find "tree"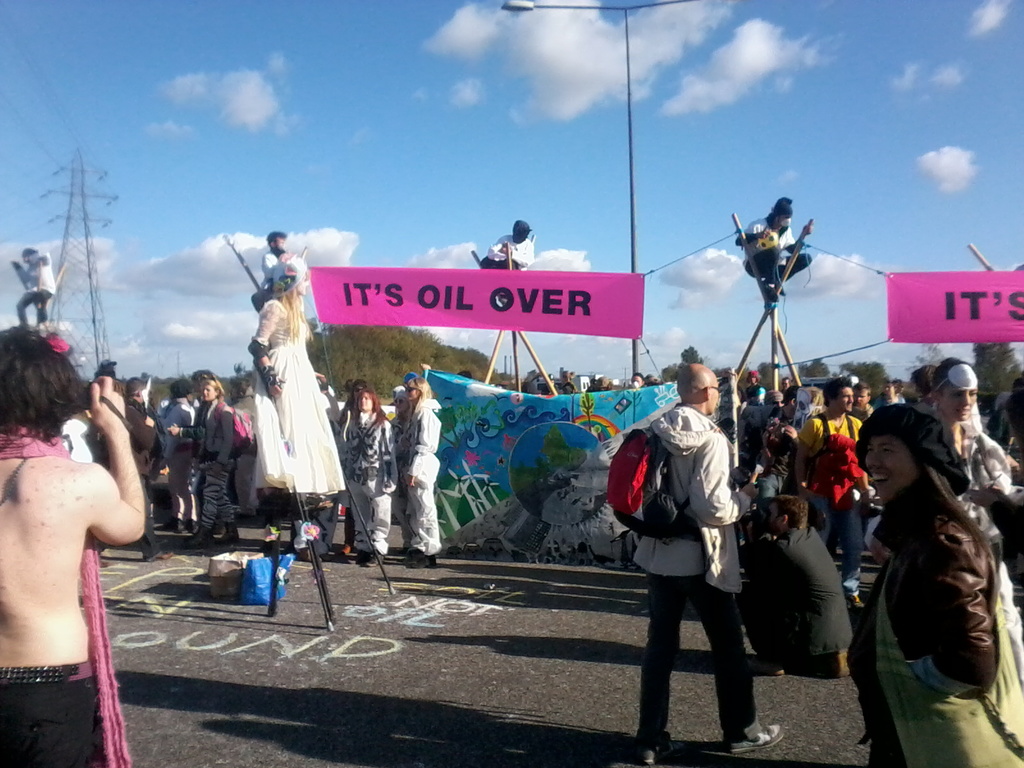
detection(664, 344, 705, 385)
